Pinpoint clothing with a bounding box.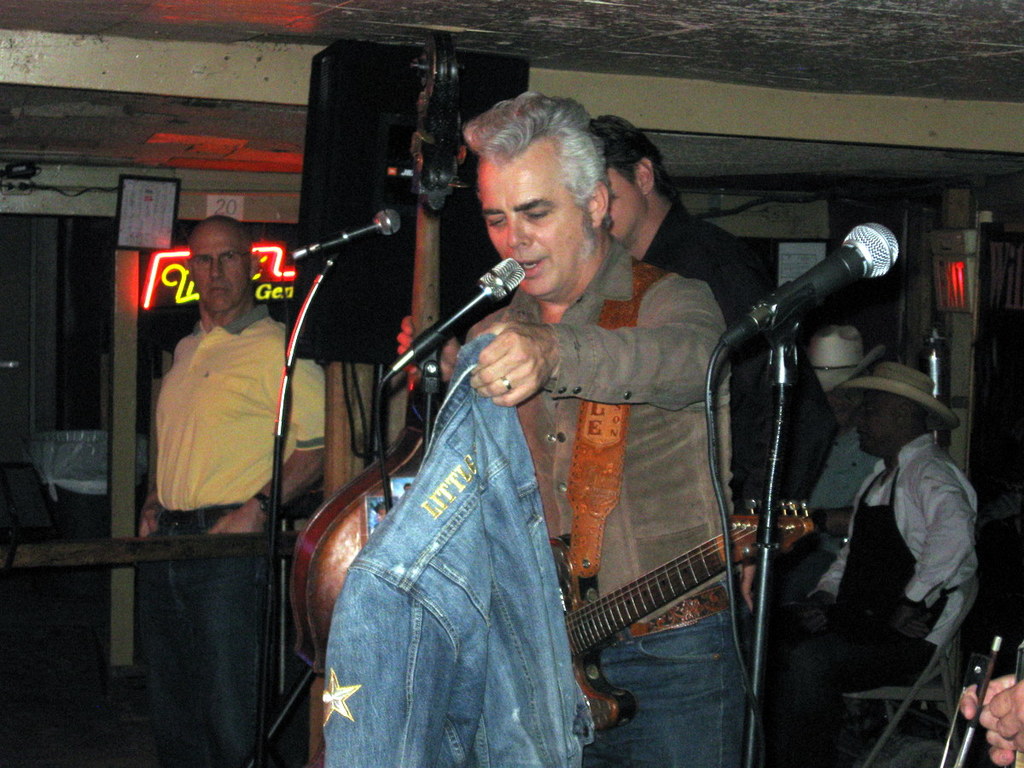
BBox(432, 238, 774, 767).
